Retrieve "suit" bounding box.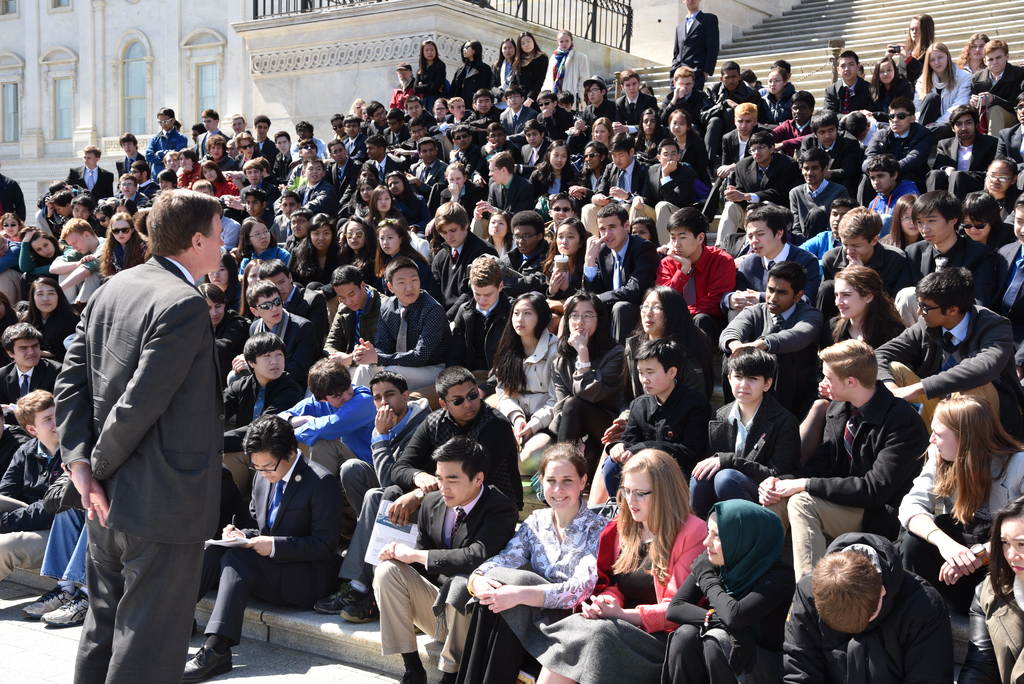
Bounding box: <region>900, 233, 1015, 304</region>.
